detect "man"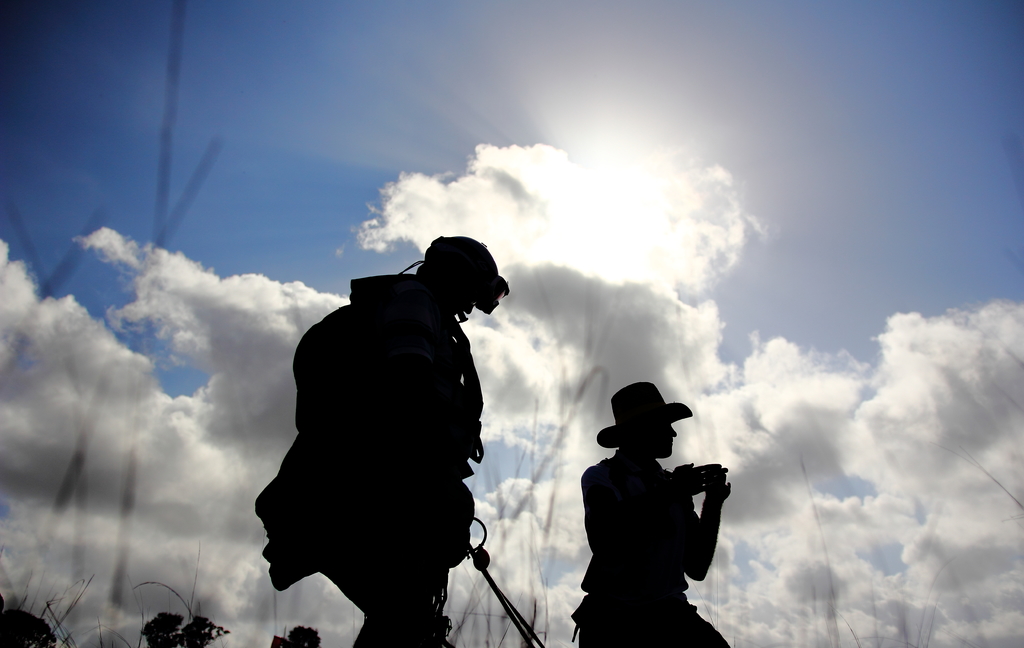
bbox=(261, 233, 529, 633)
